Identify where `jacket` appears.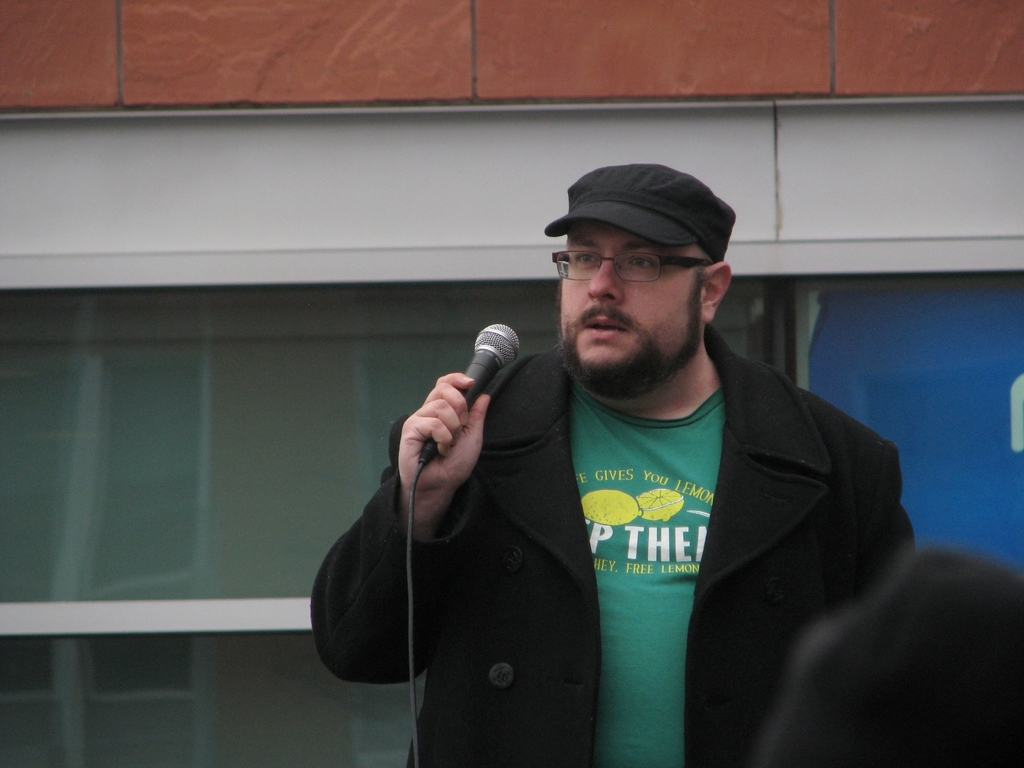
Appears at bbox(318, 304, 915, 744).
